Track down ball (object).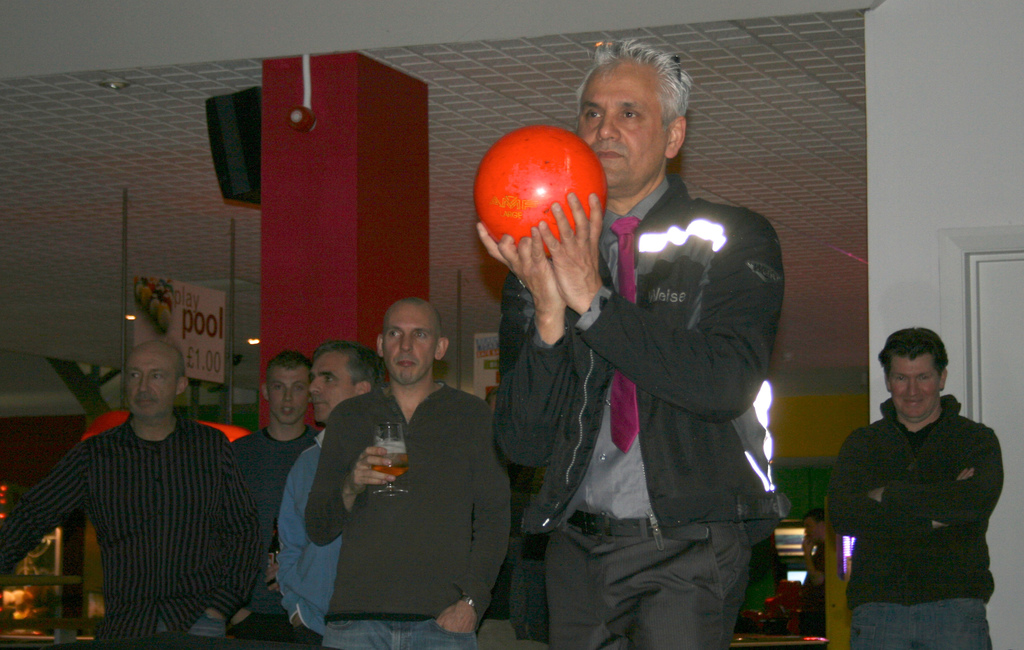
Tracked to x1=483, y1=127, x2=606, y2=259.
